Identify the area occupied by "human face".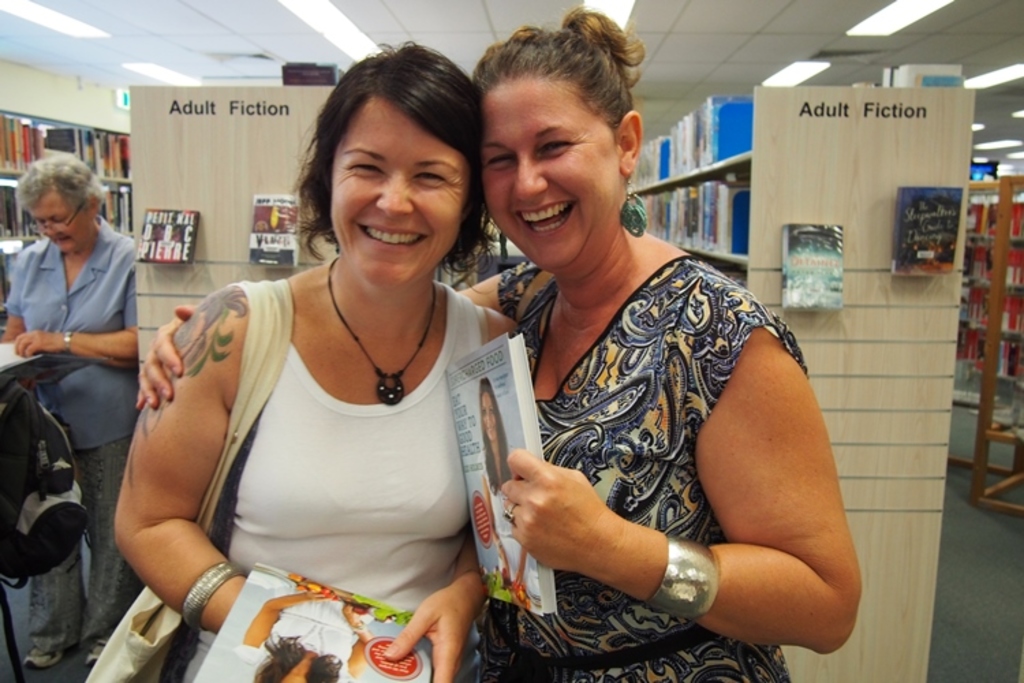
Area: [x1=474, y1=79, x2=618, y2=276].
